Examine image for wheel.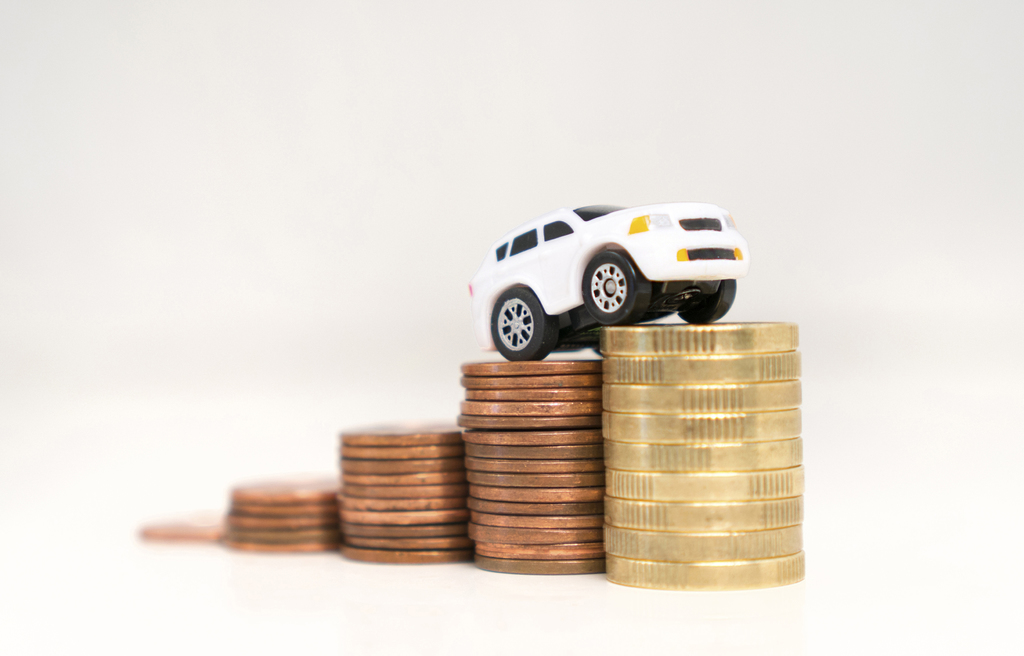
Examination result: Rect(492, 281, 556, 365).
